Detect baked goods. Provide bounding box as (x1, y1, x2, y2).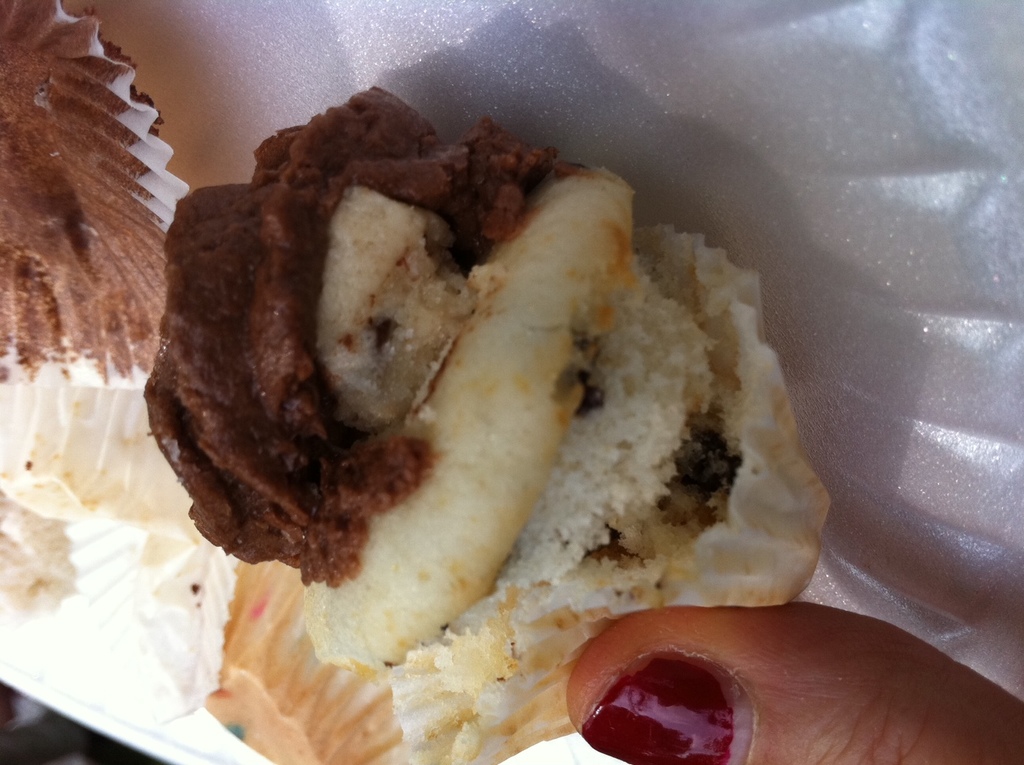
(145, 78, 838, 761).
